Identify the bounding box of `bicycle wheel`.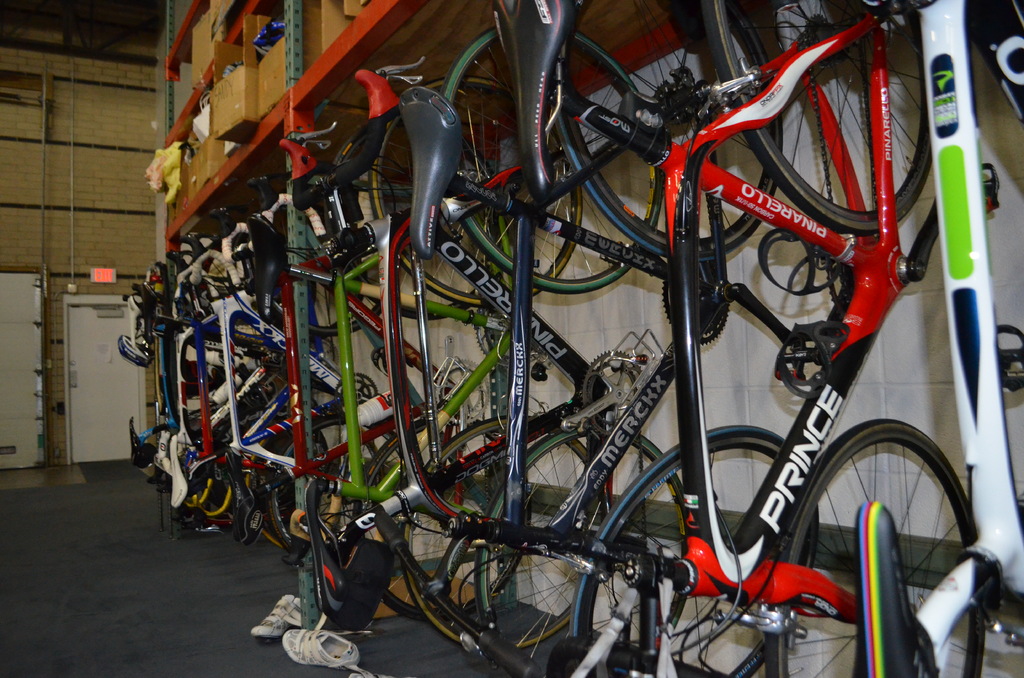
(x1=698, y1=0, x2=934, y2=233).
